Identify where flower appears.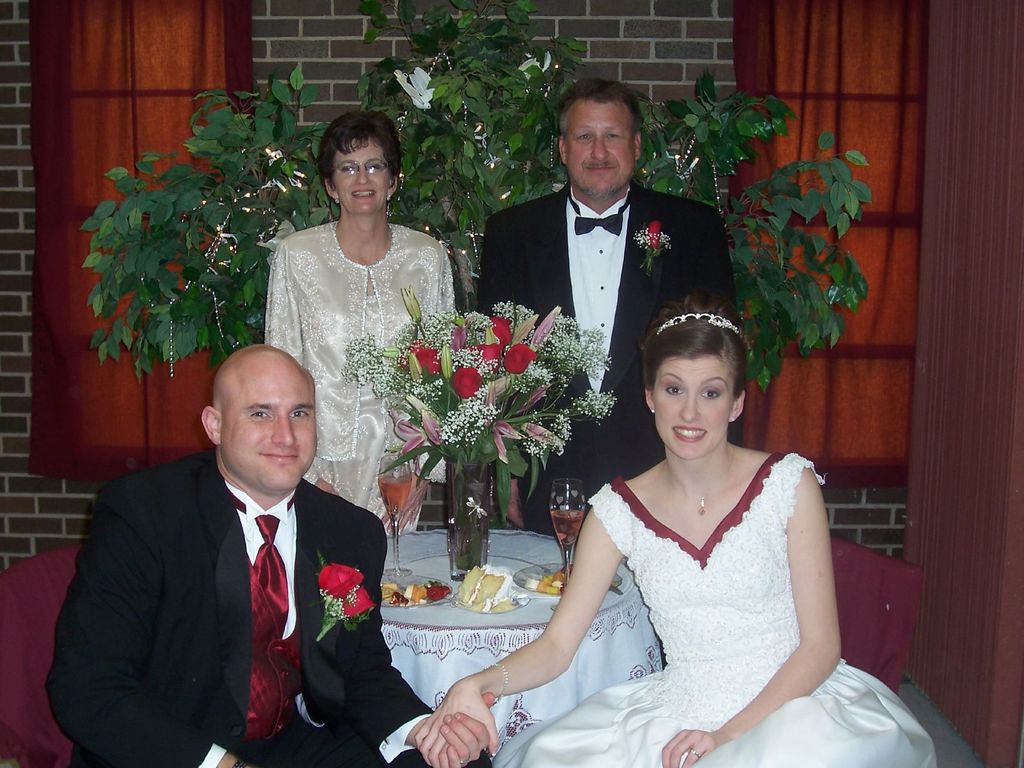
Appears at l=394, t=68, r=438, b=109.
